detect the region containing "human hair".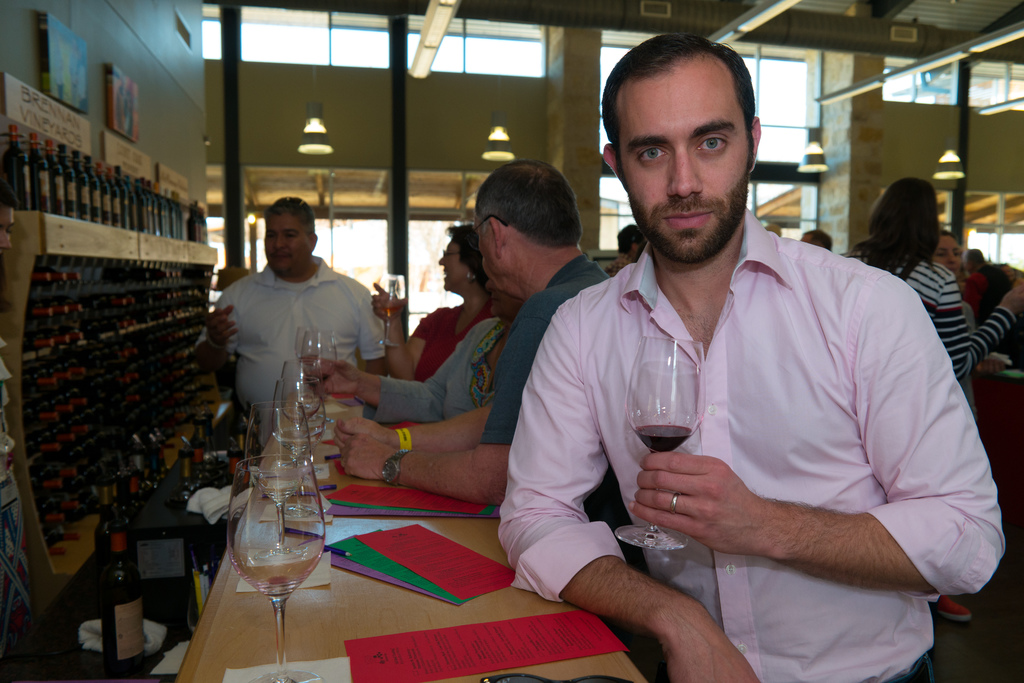
bbox=(617, 224, 642, 258).
